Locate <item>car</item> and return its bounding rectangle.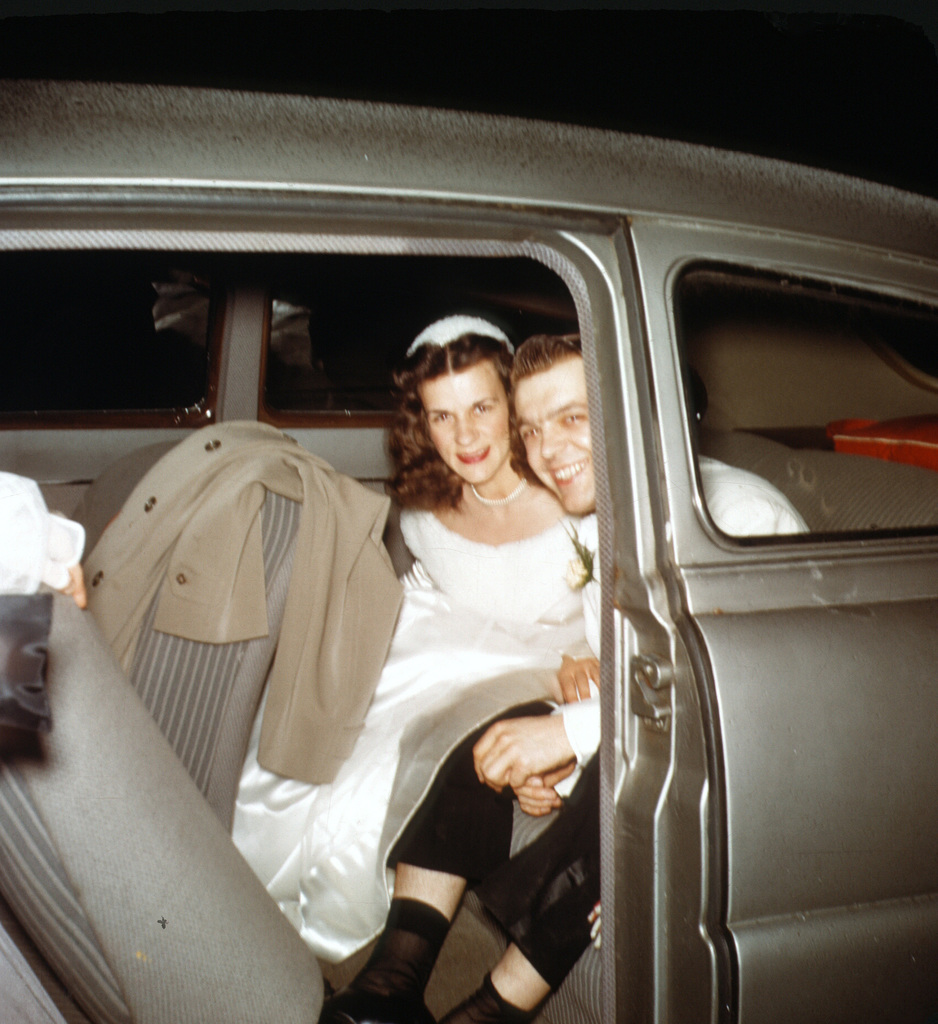
BBox(0, 140, 910, 1021).
